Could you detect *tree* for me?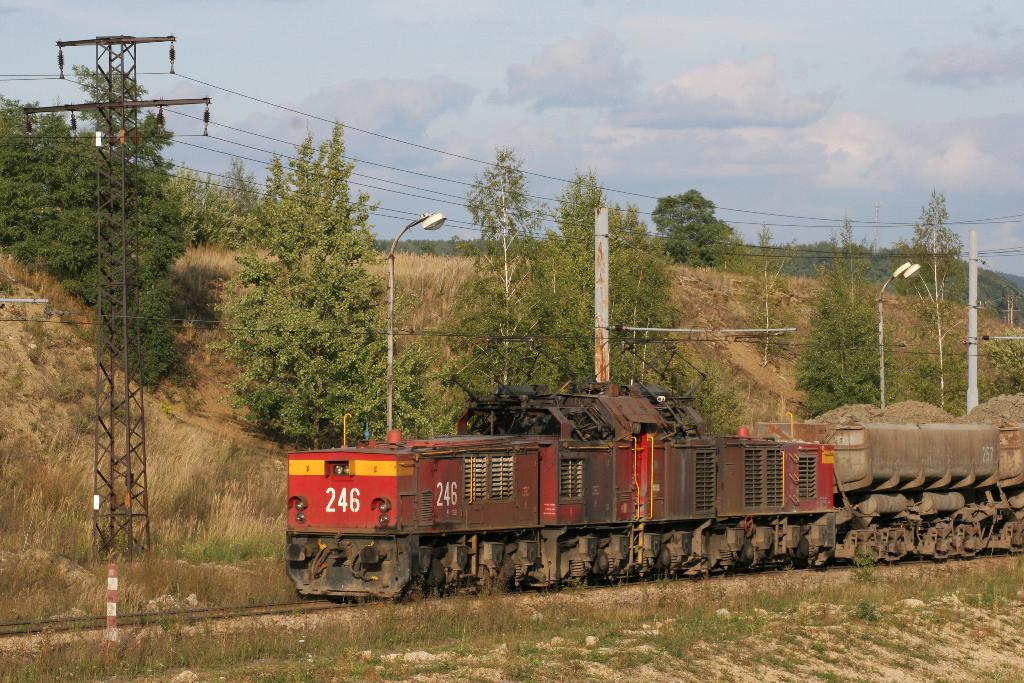
Detection result: BBox(779, 209, 907, 419).
